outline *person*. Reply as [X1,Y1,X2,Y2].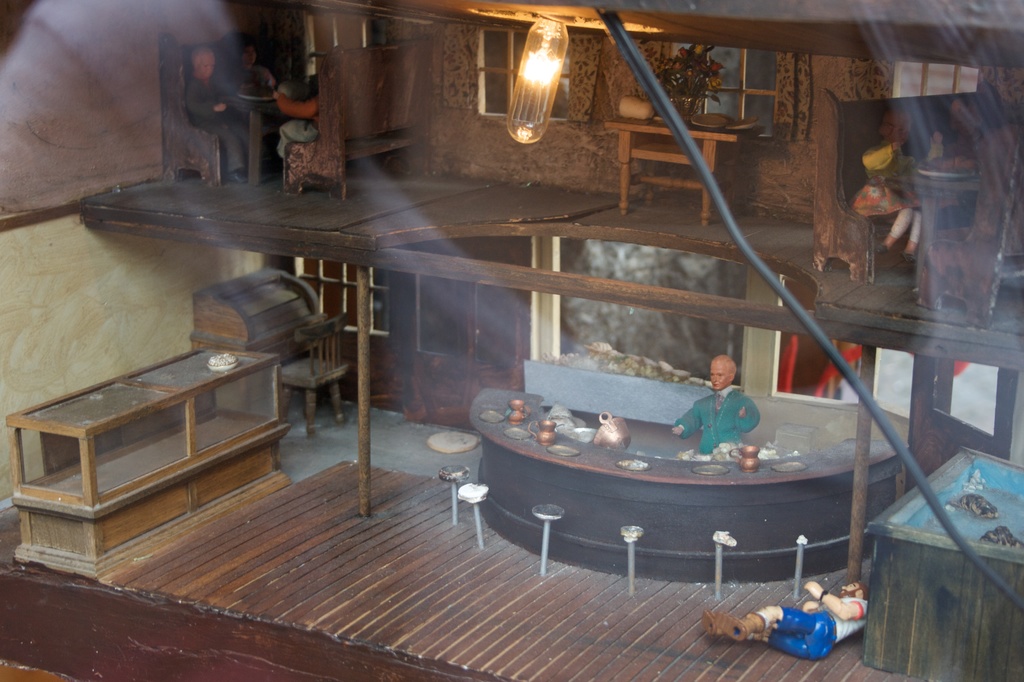
[226,30,280,131].
